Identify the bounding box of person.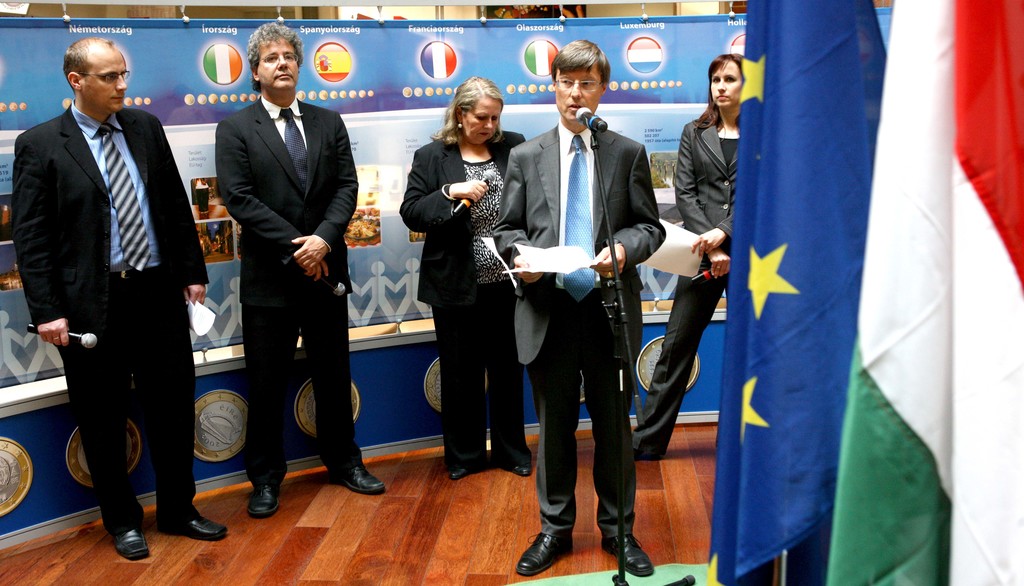
BBox(17, 32, 237, 562).
